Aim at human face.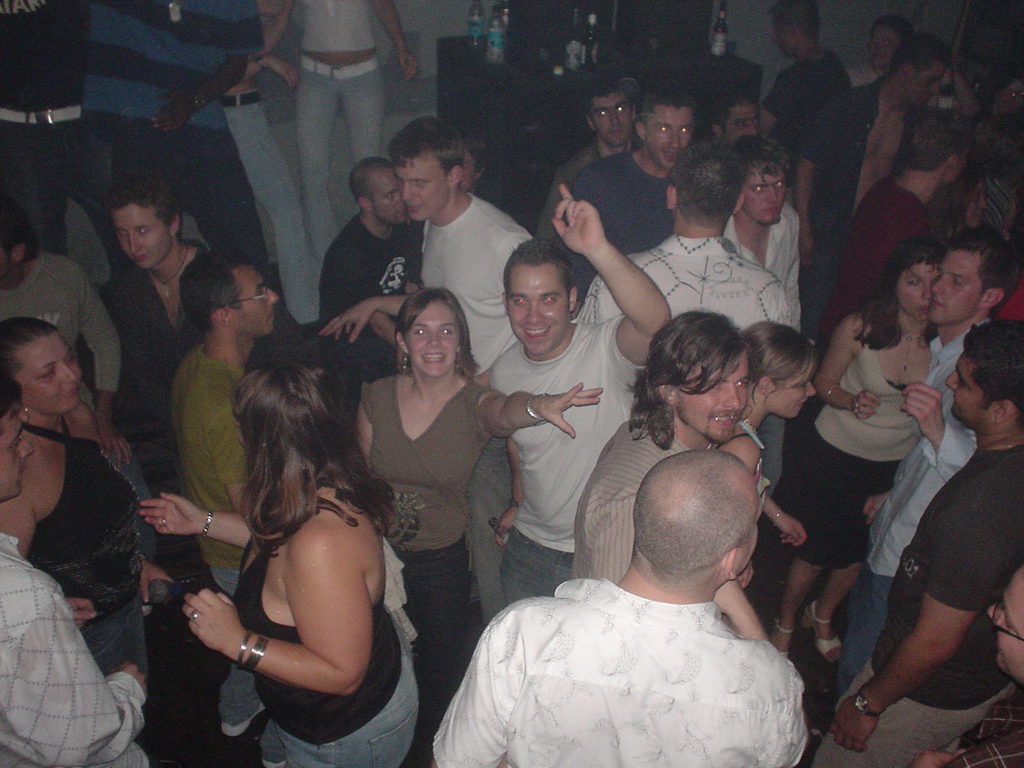
Aimed at BBox(232, 262, 285, 339).
